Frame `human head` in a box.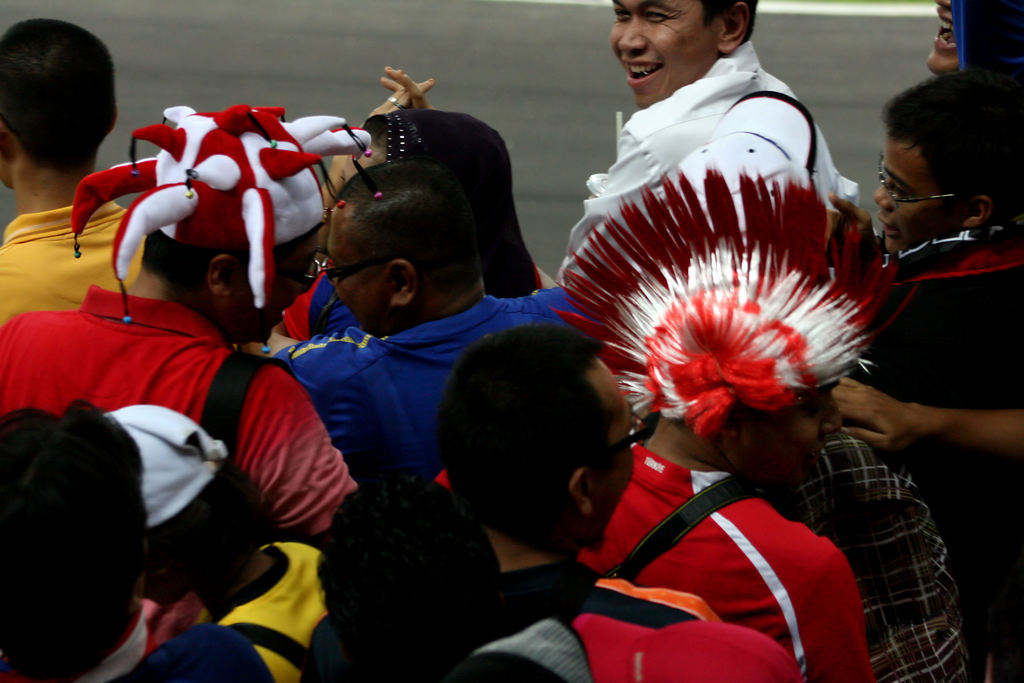
bbox=(306, 483, 499, 682).
